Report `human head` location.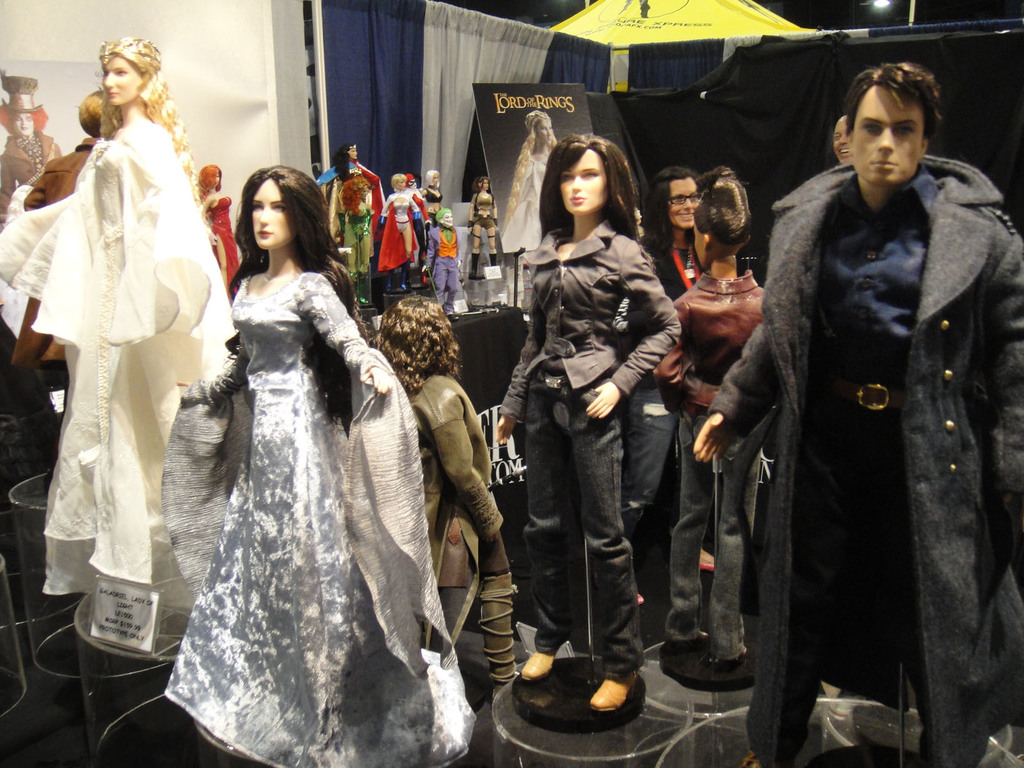
Report: (left=10, top=111, right=37, bottom=135).
